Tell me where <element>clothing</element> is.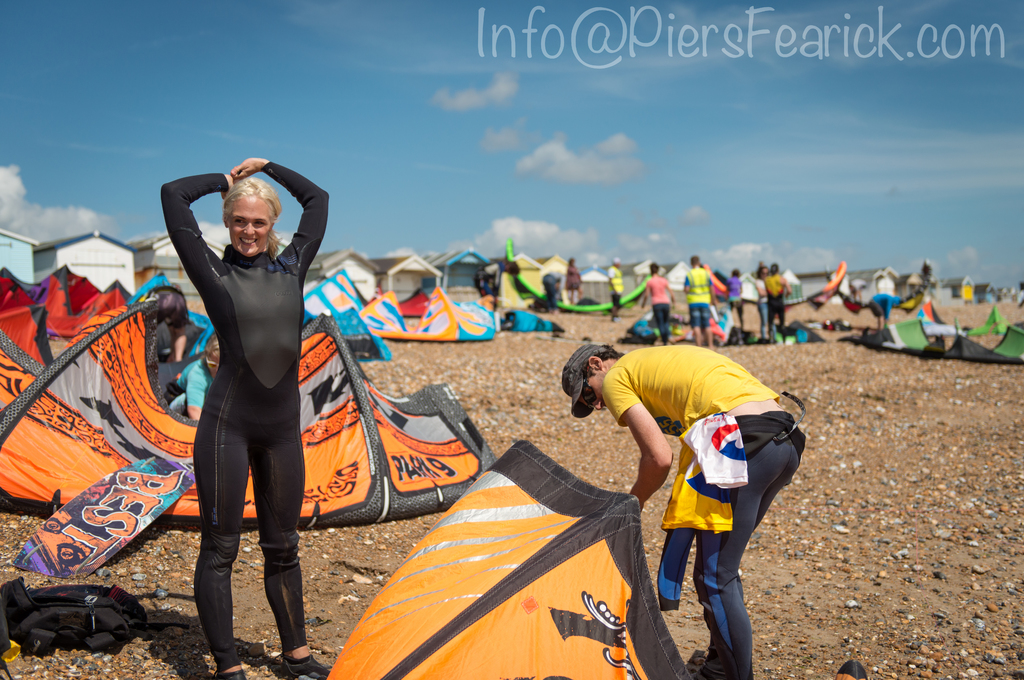
<element>clothing</element> is at 684/269/710/348.
